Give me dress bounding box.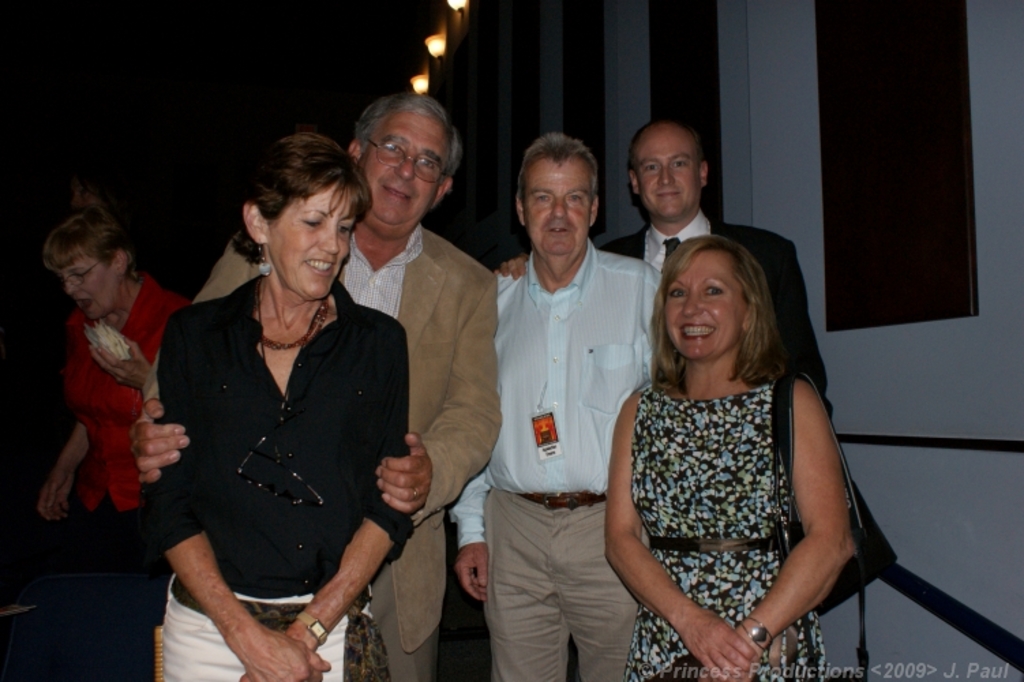
Rect(616, 366, 828, 677).
